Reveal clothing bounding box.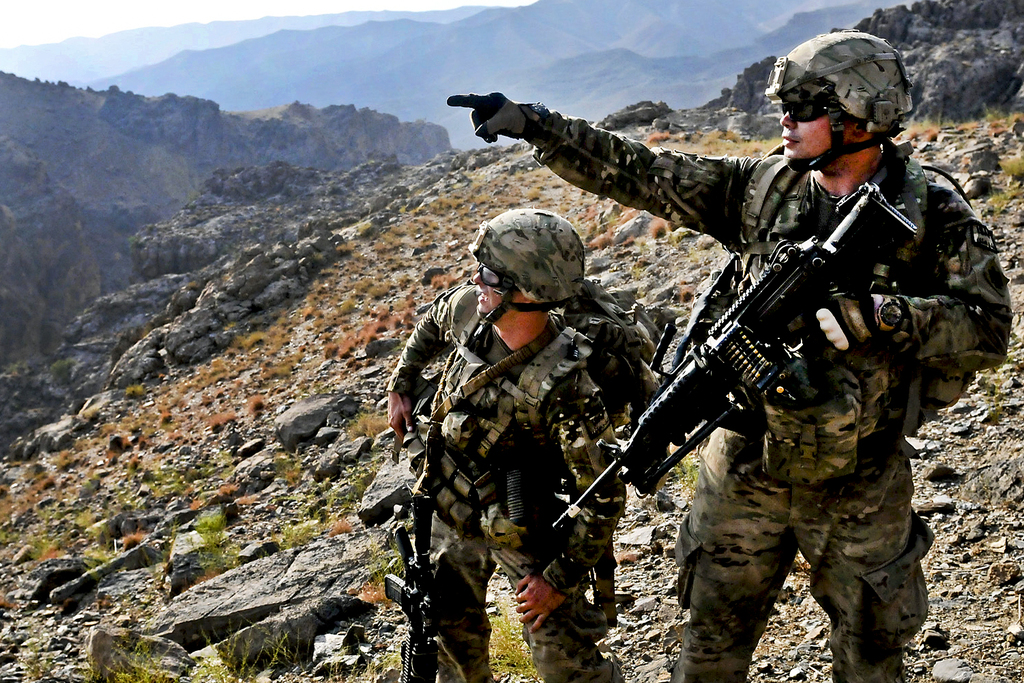
Revealed: l=381, t=283, r=634, b=682.
